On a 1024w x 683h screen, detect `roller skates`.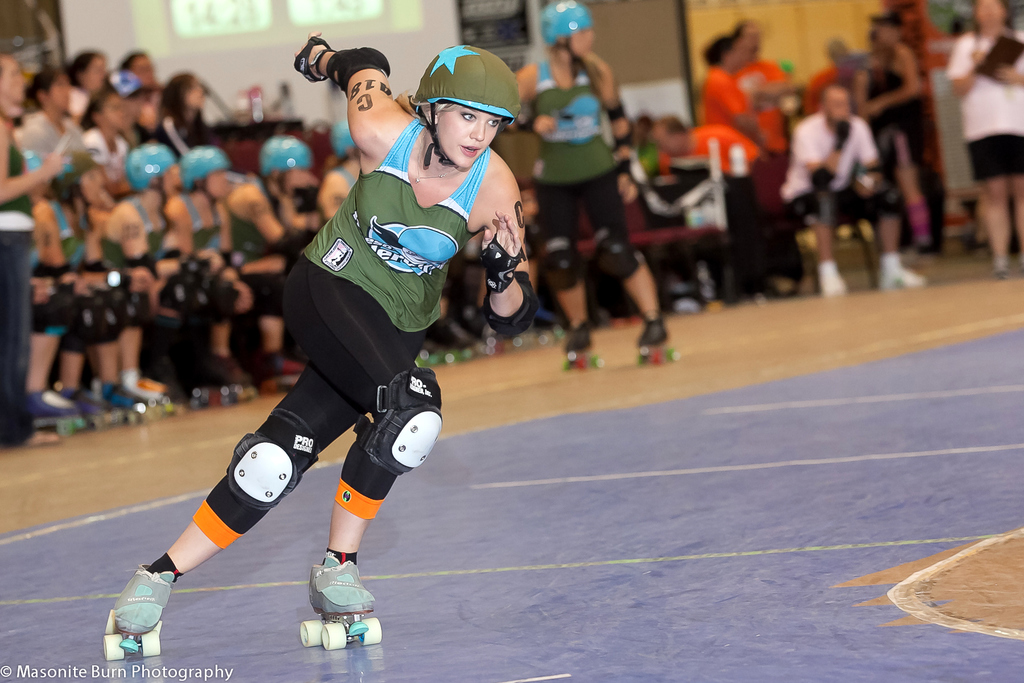
(x1=636, y1=317, x2=681, y2=367).
